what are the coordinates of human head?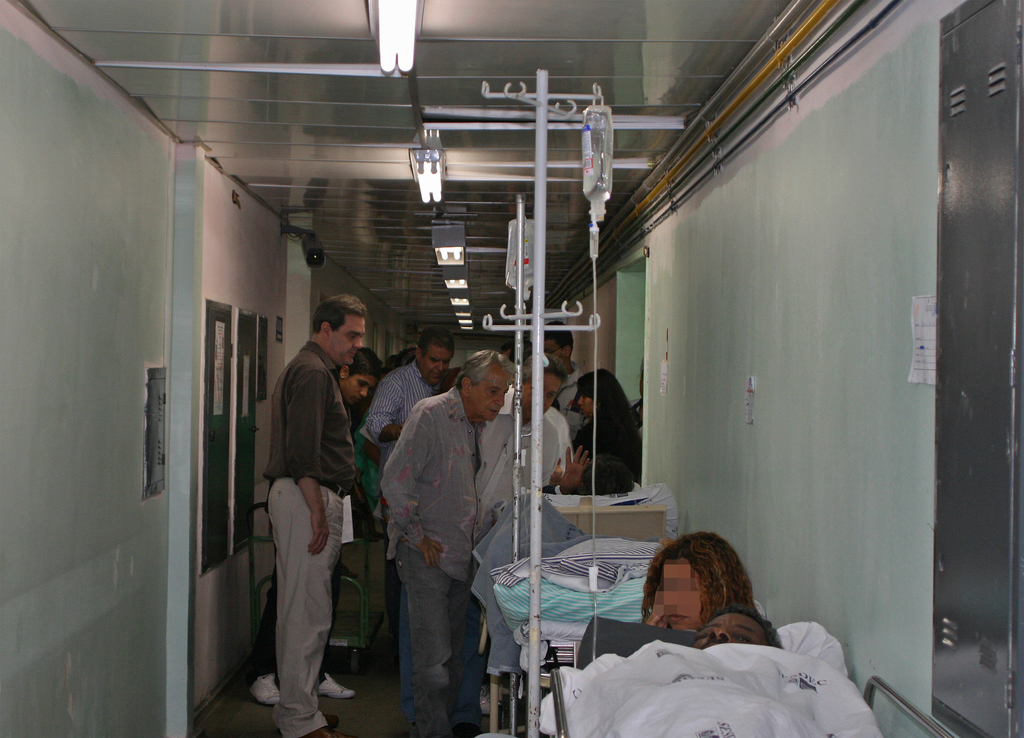
left=534, top=317, right=576, bottom=361.
